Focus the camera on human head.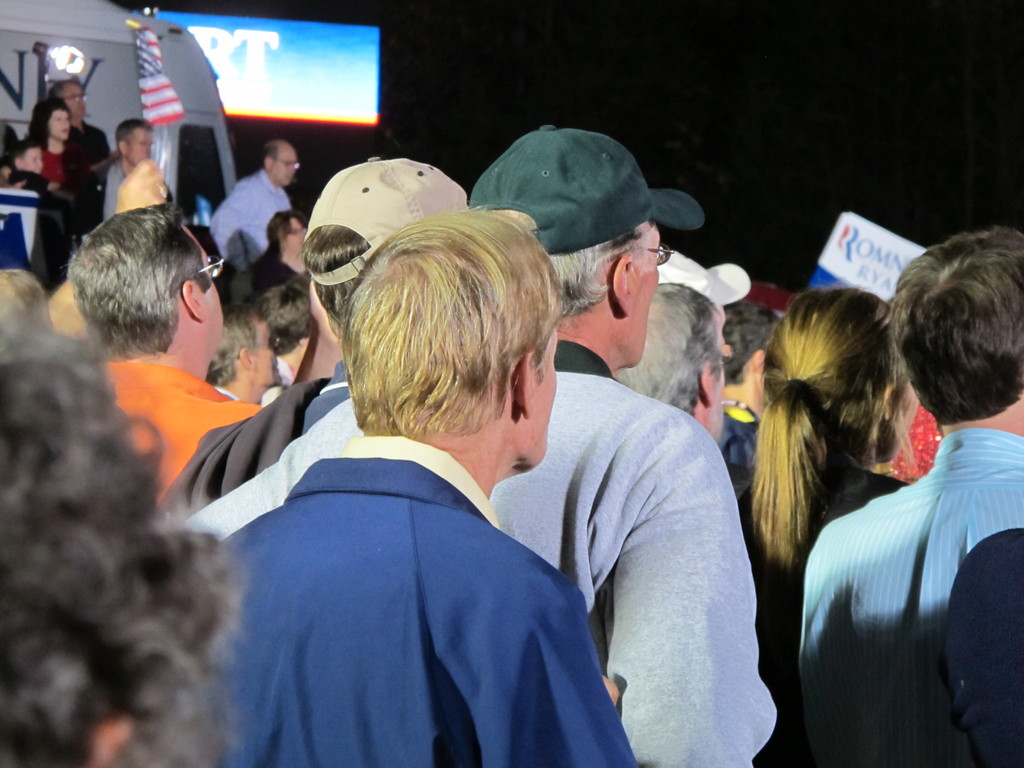
Focus region: <region>51, 77, 88, 123</region>.
